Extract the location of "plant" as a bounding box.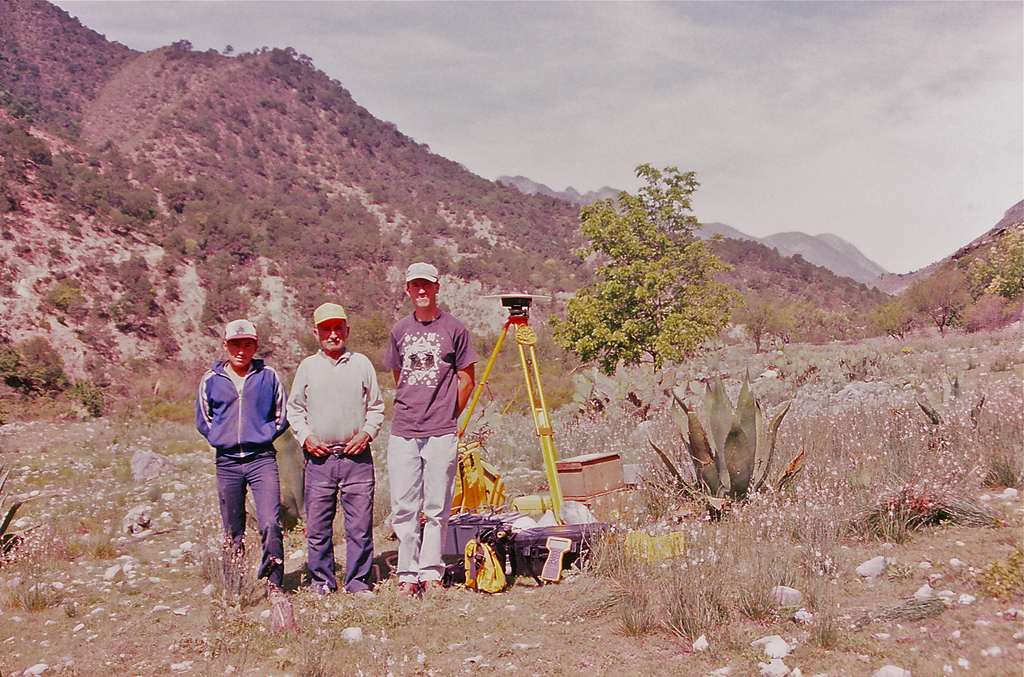
Rect(0, 264, 1023, 676).
